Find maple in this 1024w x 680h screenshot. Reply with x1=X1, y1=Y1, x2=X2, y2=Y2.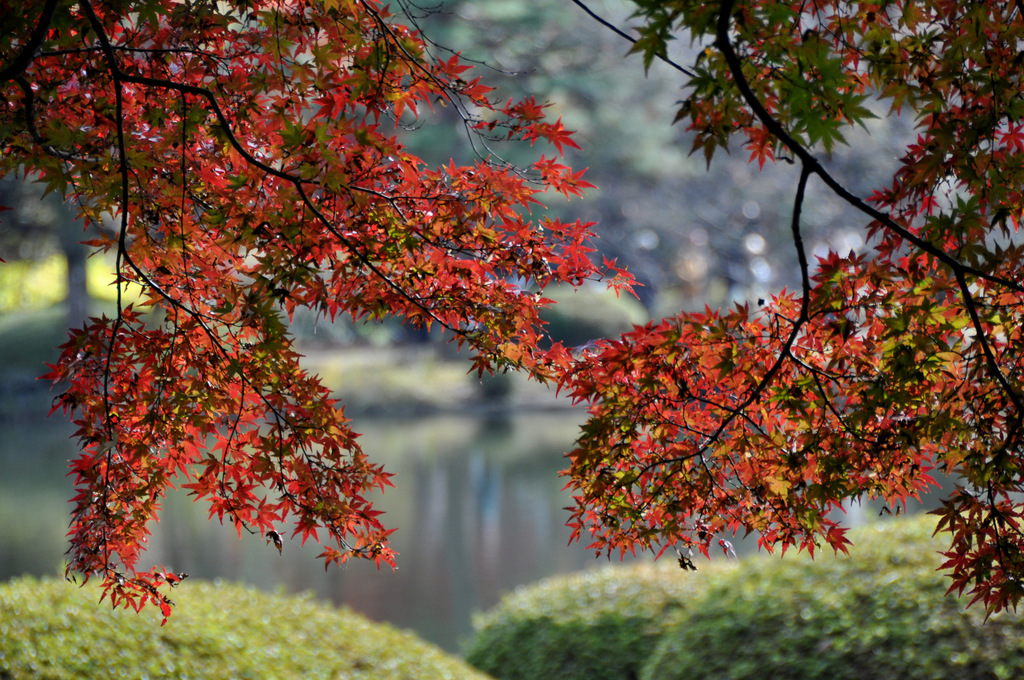
x1=826, y1=521, x2=856, y2=557.
